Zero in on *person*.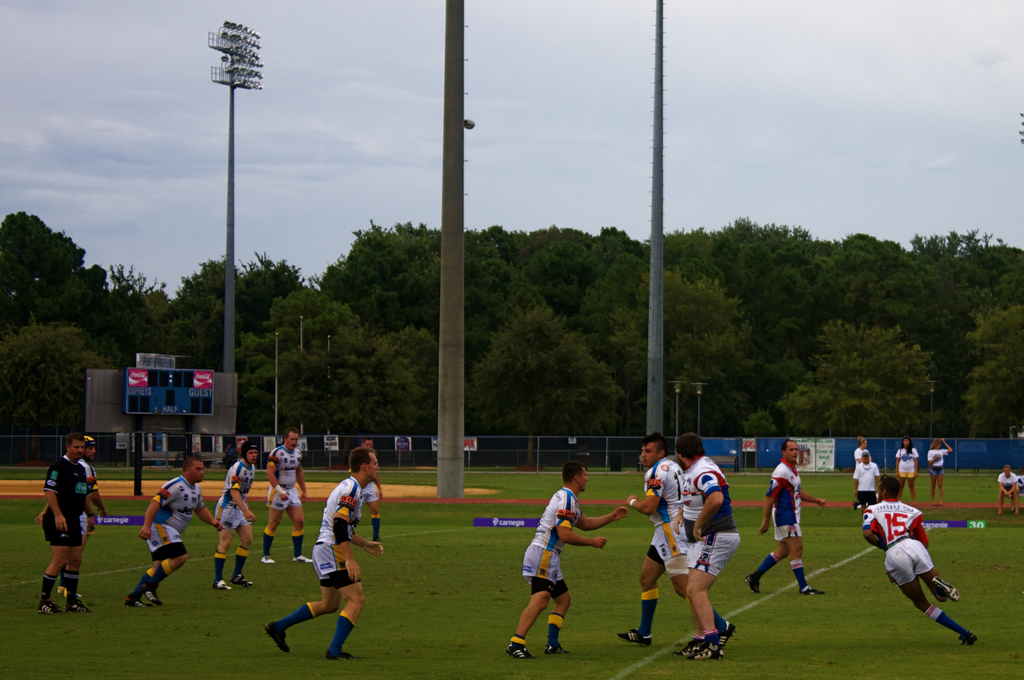
Zeroed in: [x1=671, y1=433, x2=742, y2=656].
